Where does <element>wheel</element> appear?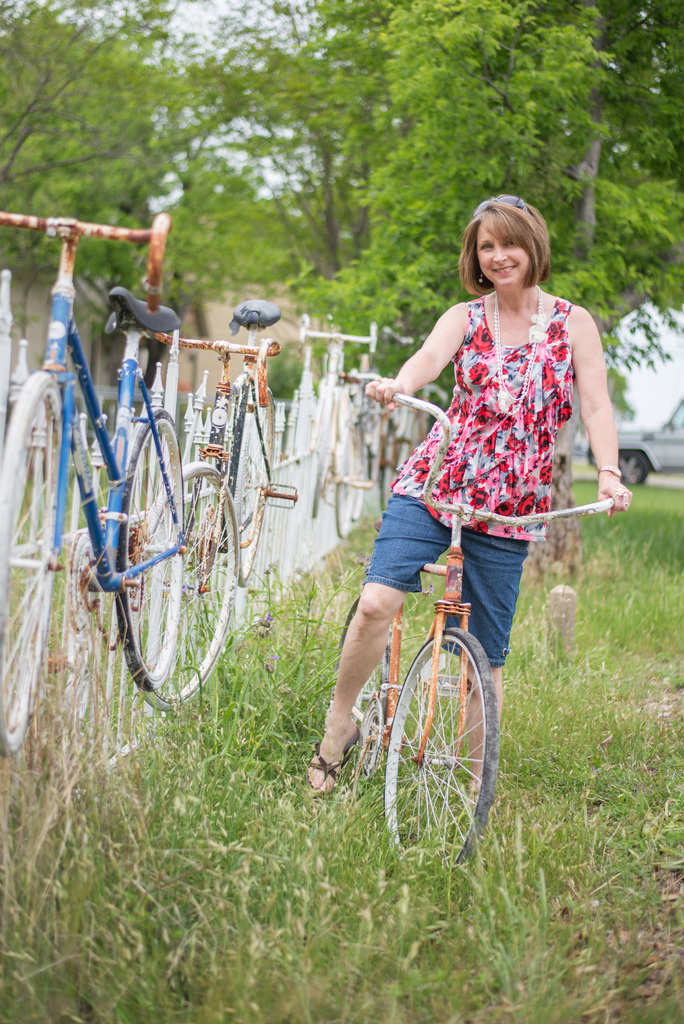
Appears at bbox=[227, 384, 268, 594].
